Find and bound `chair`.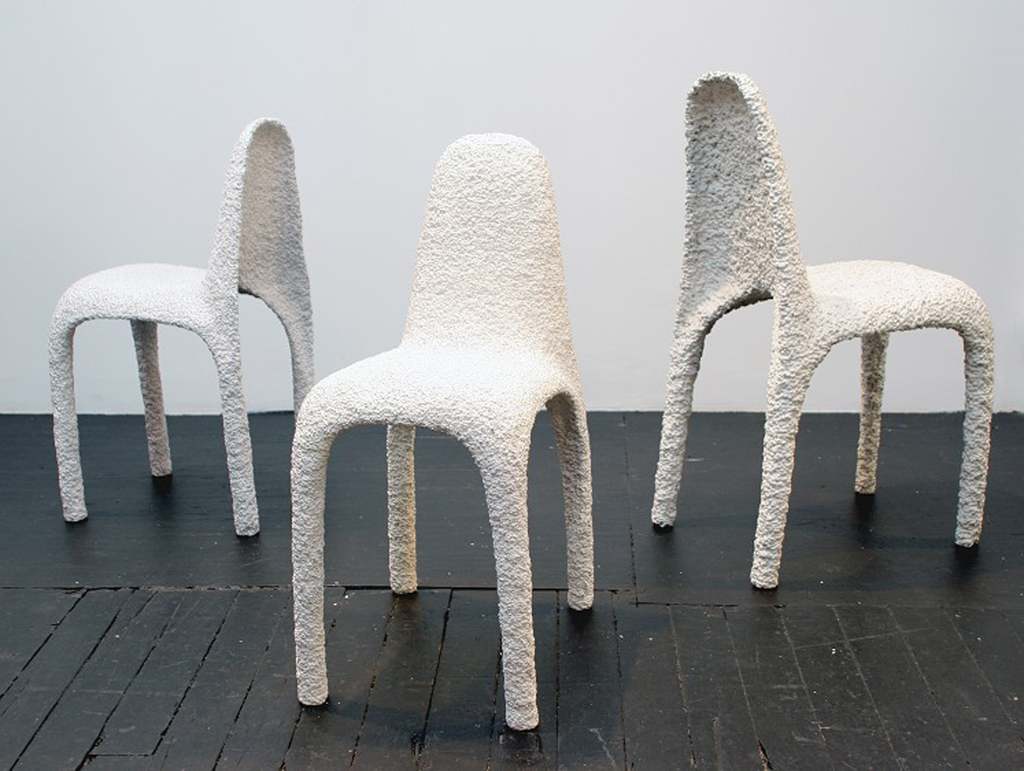
Bound: x1=51, y1=143, x2=343, y2=576.
